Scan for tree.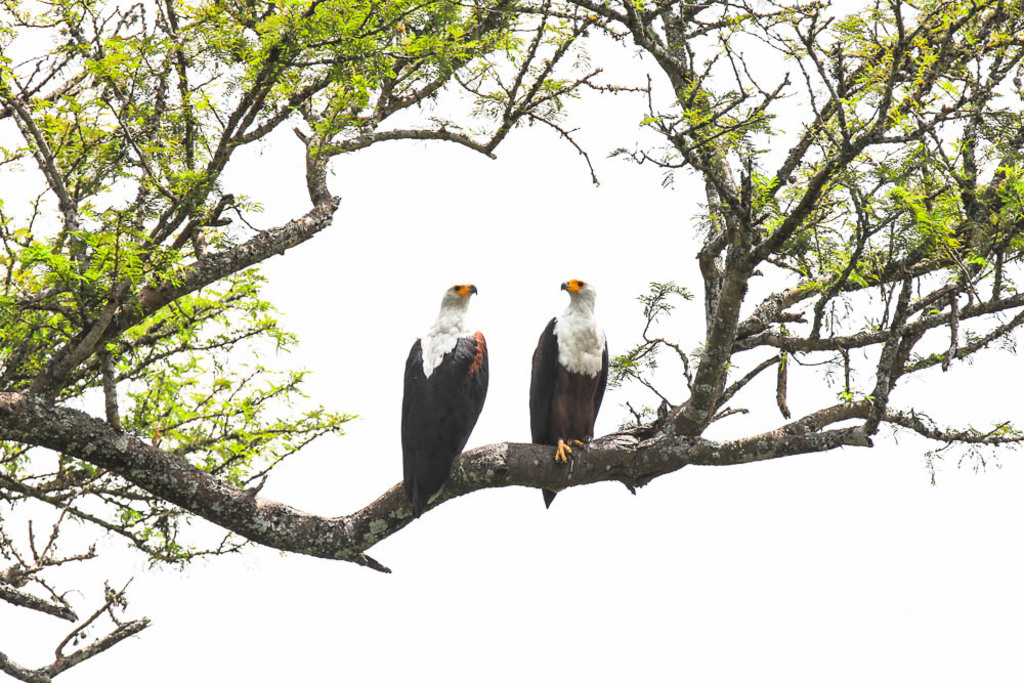
Scan result: 0 0 1019 659.
